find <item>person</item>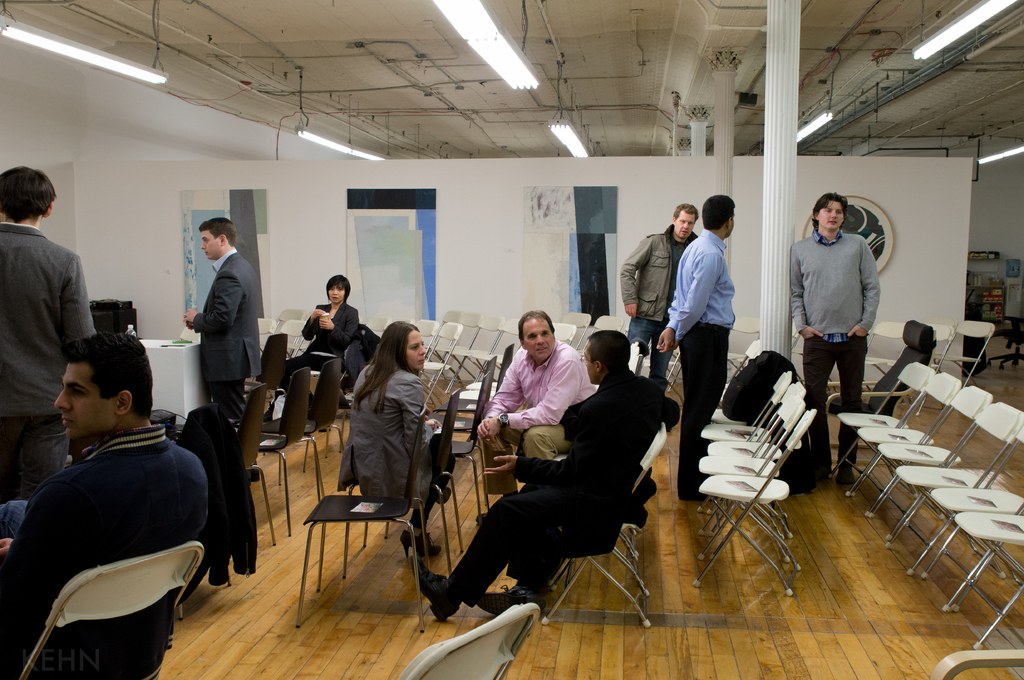
(337,319,451,558)
